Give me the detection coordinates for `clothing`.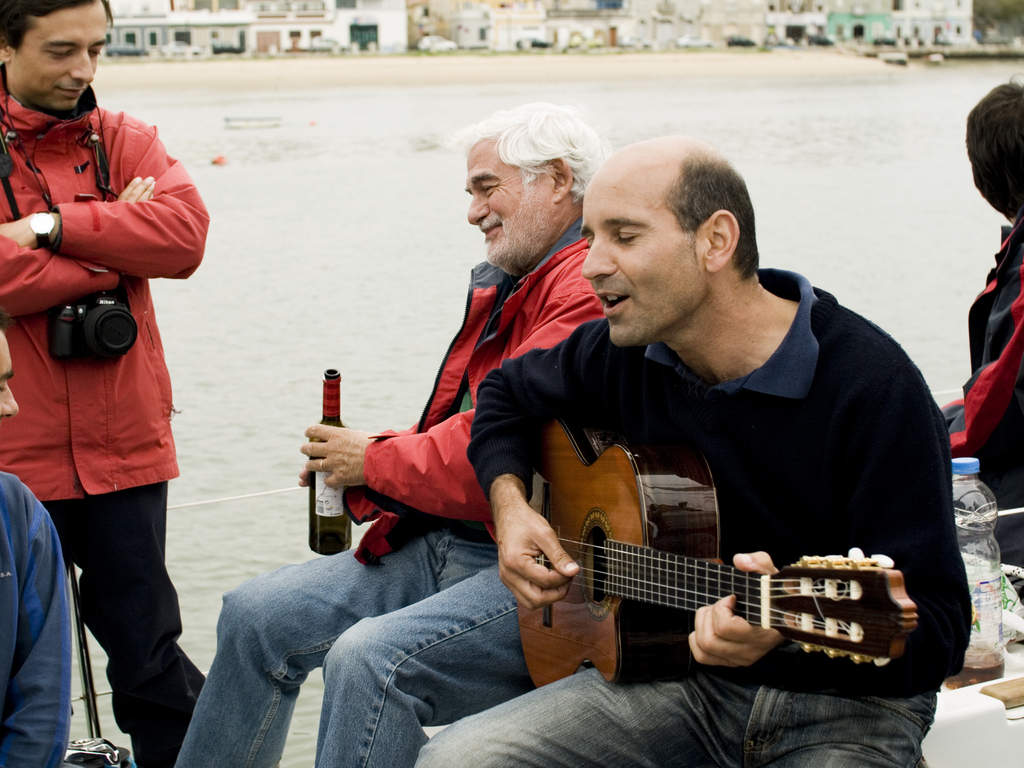
BBox(944, 213, 1023, 605).
